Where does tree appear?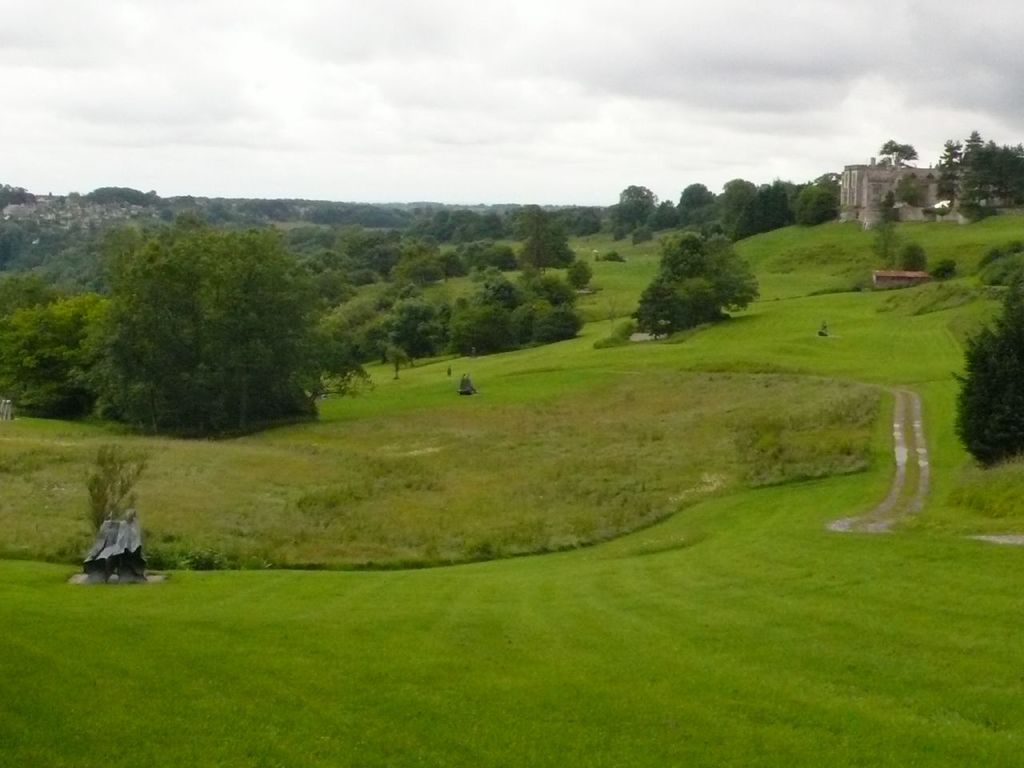
Appears at <region>0, 269, 98, 421</region>.
